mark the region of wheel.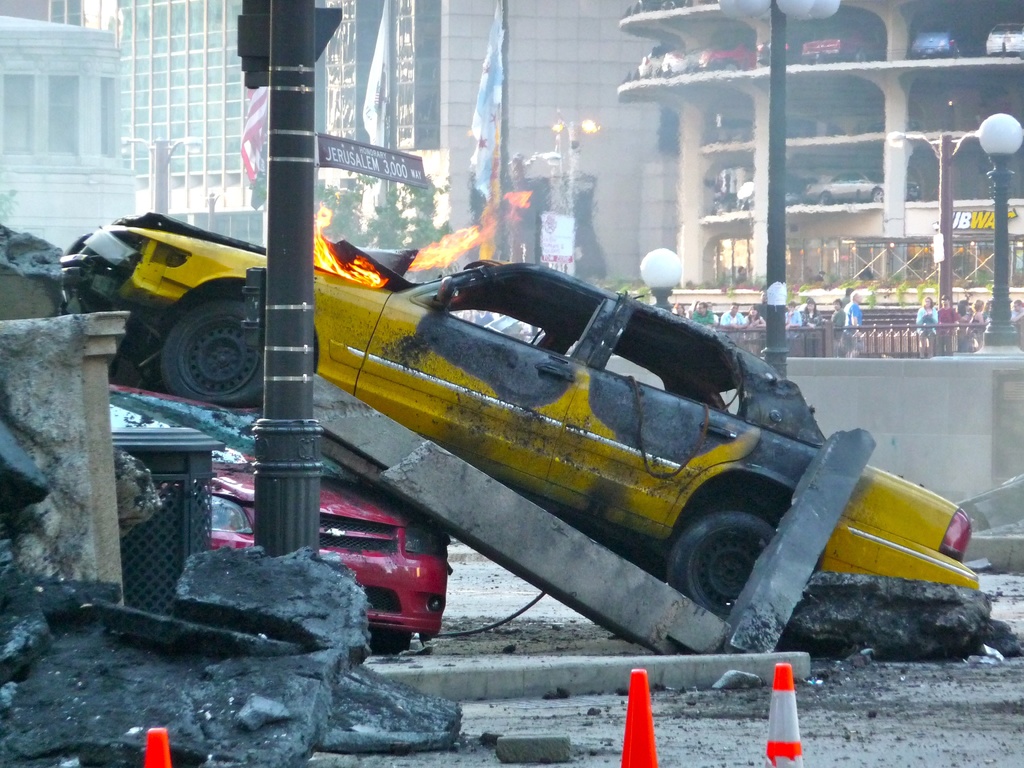
Region: 168 302 303 413.
